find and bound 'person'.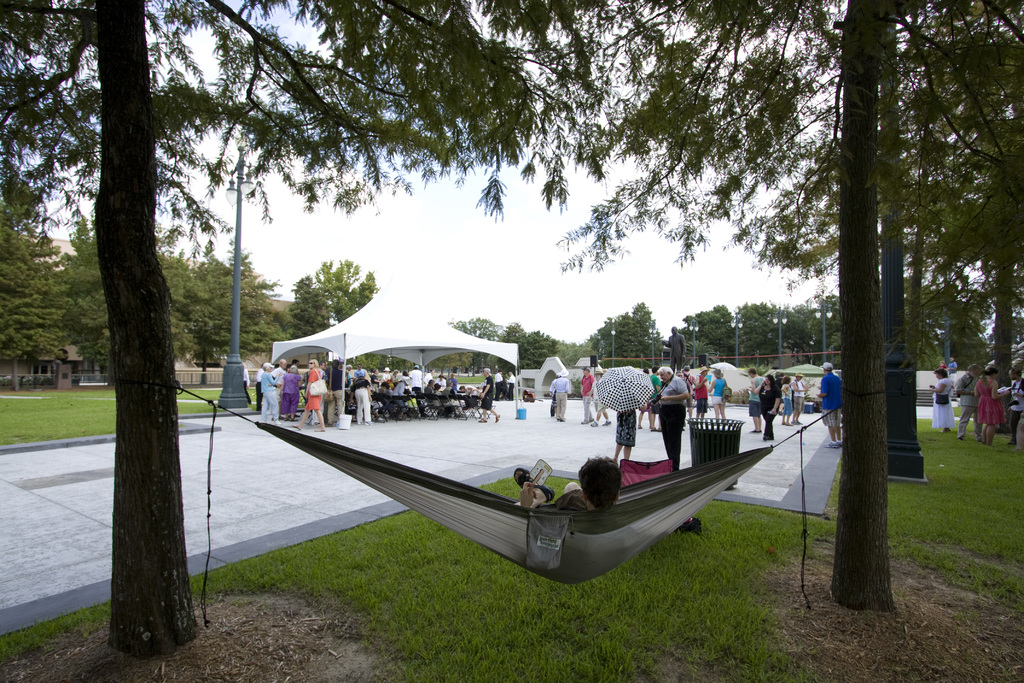
Bound: 586:367:612:427.
